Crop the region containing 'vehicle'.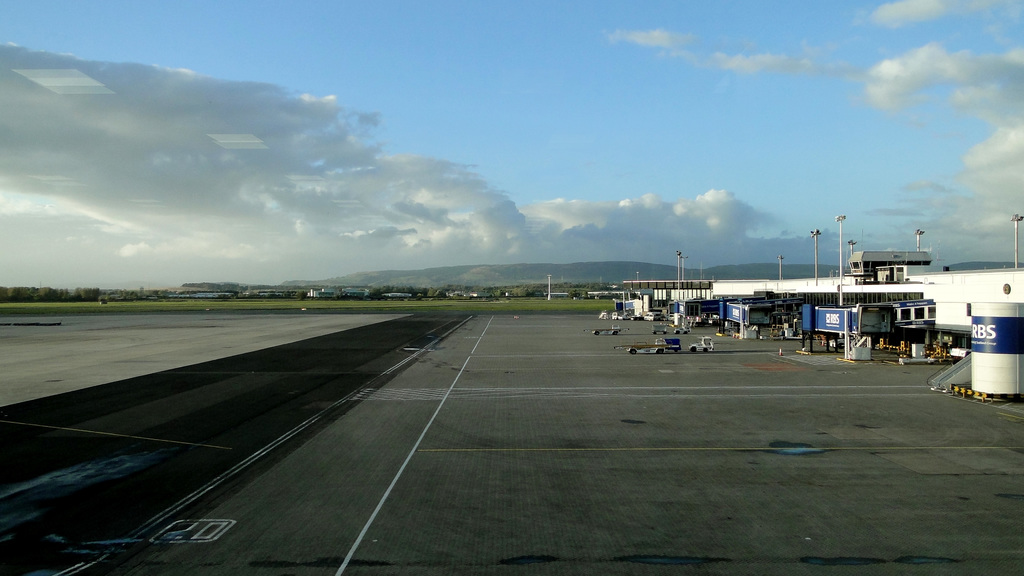
Crop region: <box>688,335,714,351</box>.
